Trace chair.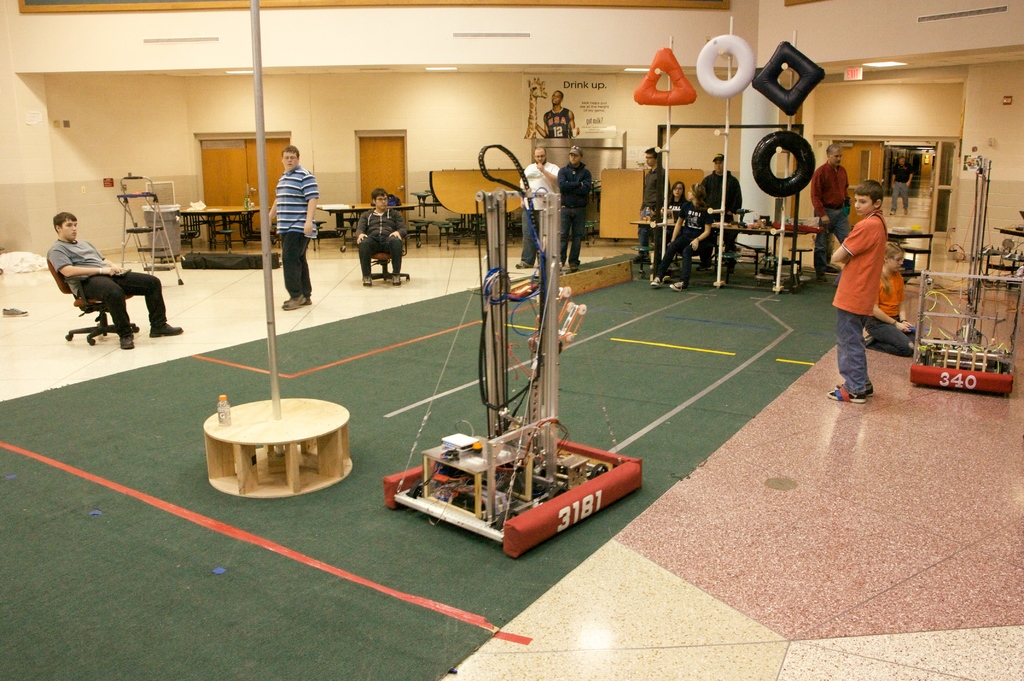
Traced to (left=383, top=194, right=409, bottom=252).
